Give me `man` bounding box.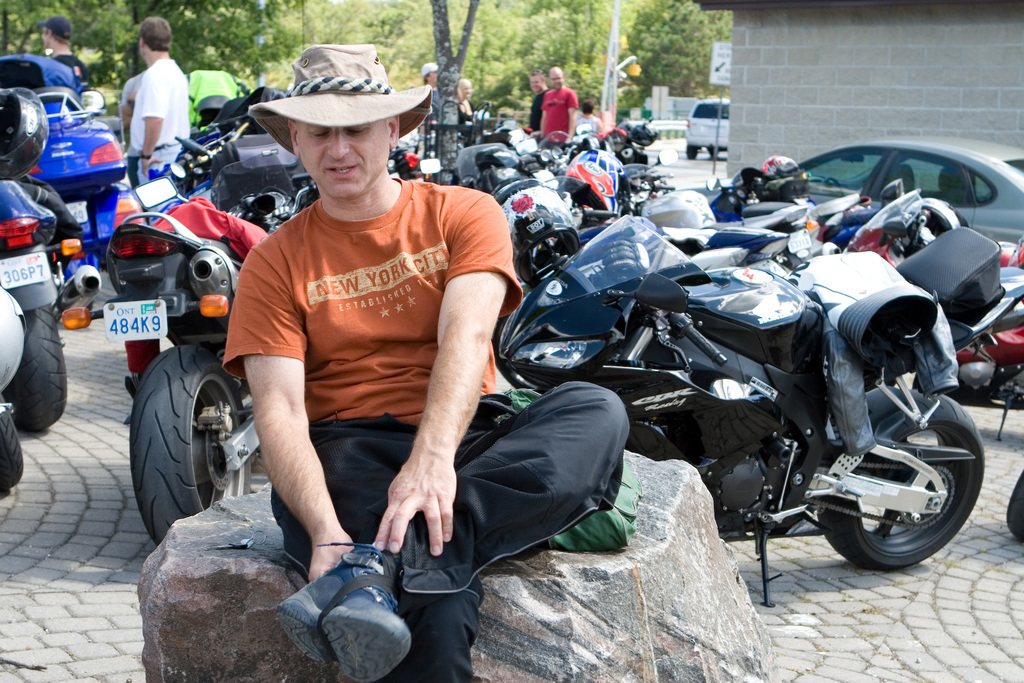
l=419, t=56, r=441, b=113.
